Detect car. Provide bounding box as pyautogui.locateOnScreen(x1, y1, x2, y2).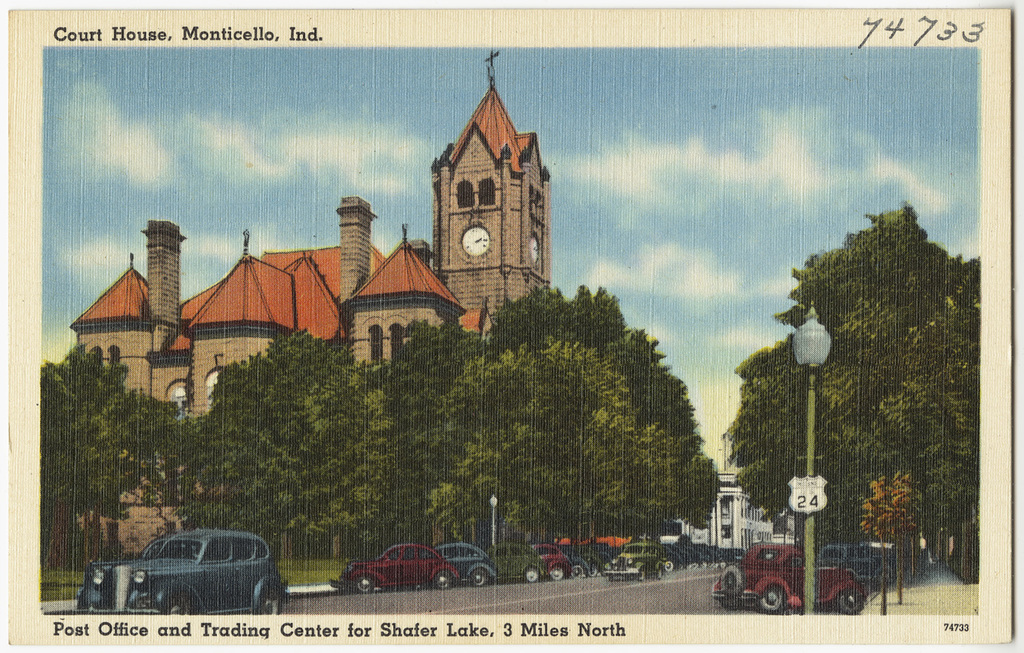
pyautogui.locateOnScreen(423, 541, 493, 590).
